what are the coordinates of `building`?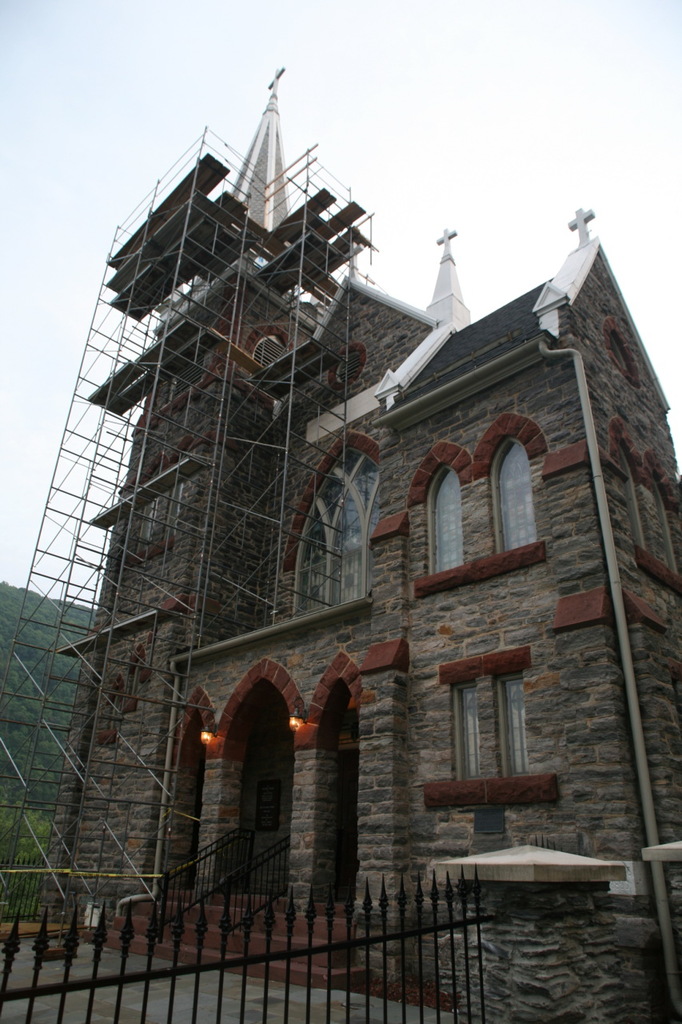
locate(38, 95, 681, 1023).
